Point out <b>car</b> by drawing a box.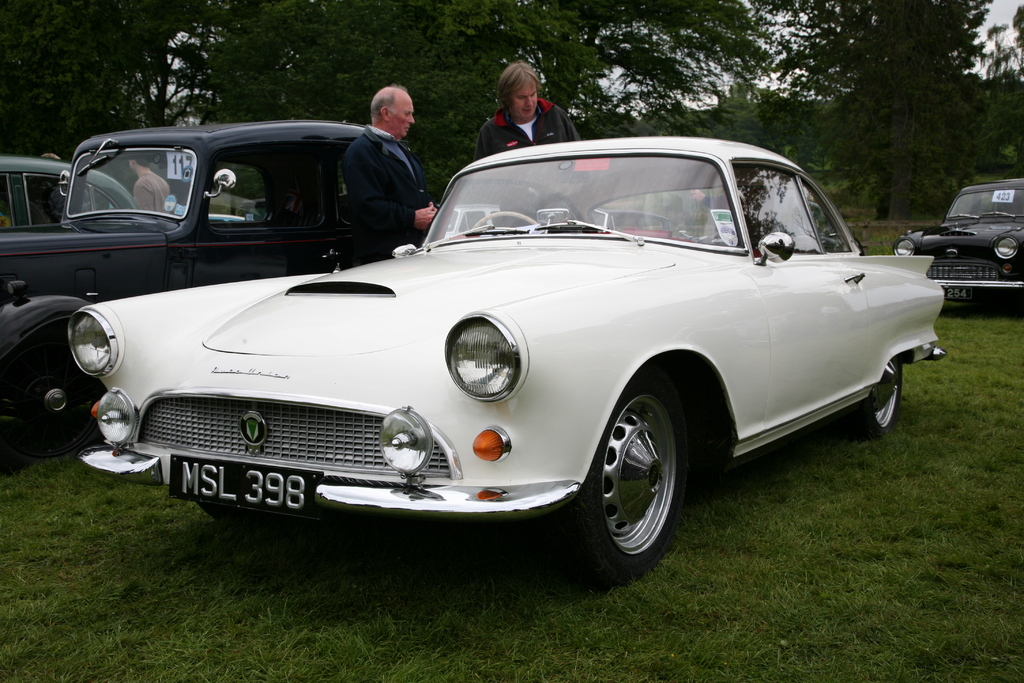
(x1=3, y1=152, x2=141, y2=236).
